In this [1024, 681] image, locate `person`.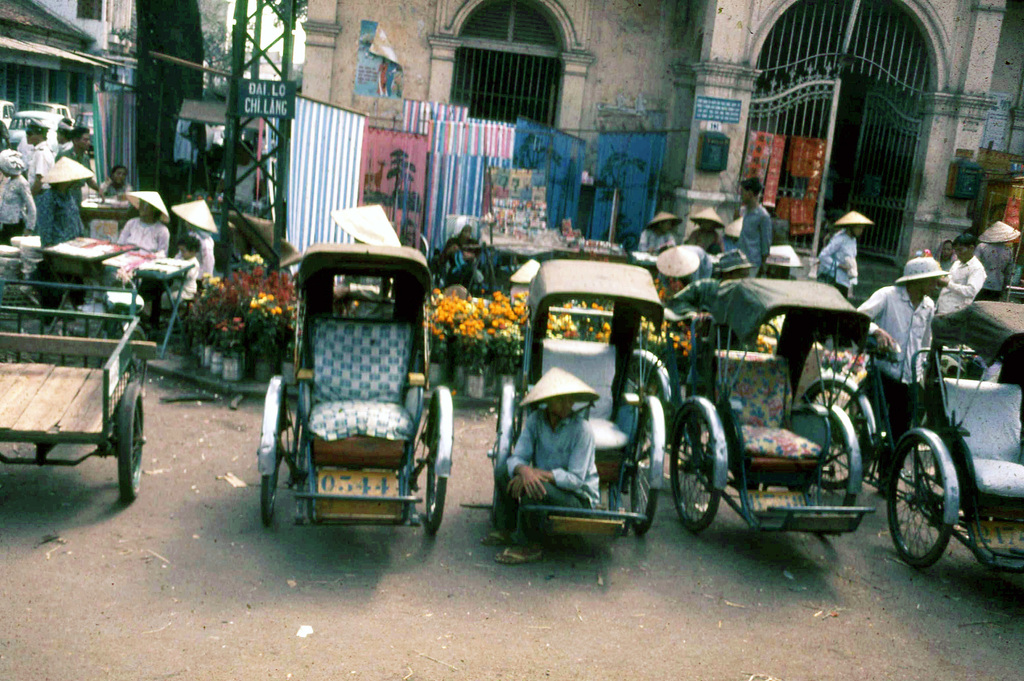
Bounding box: (left=0, top=151, right=36, bottom=247).
